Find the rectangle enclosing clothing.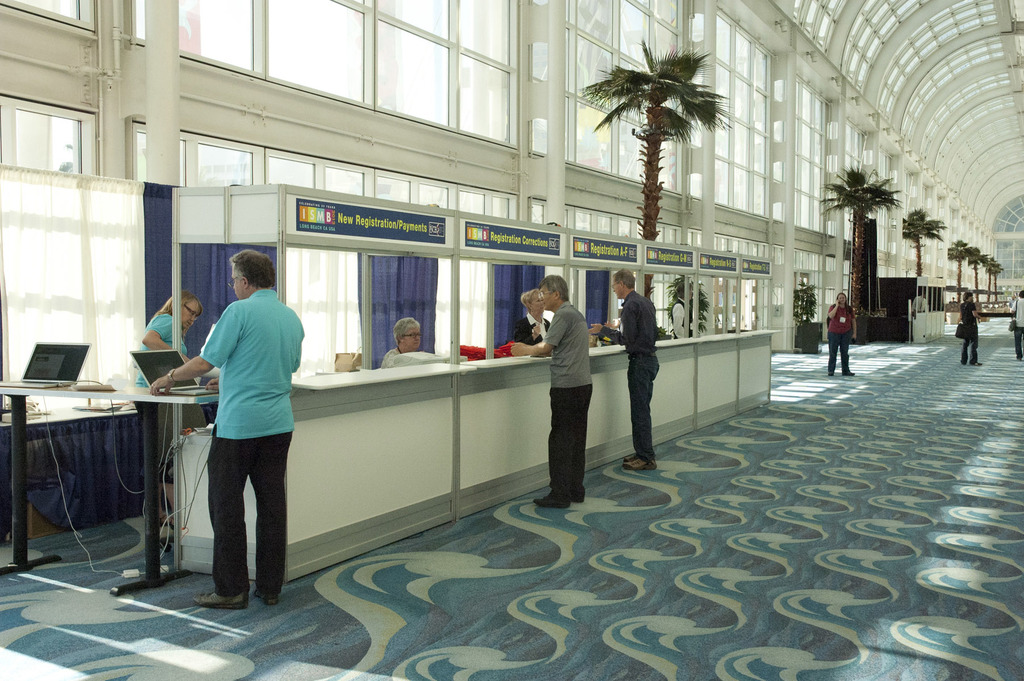
box=[669, 304, 689, 336].
